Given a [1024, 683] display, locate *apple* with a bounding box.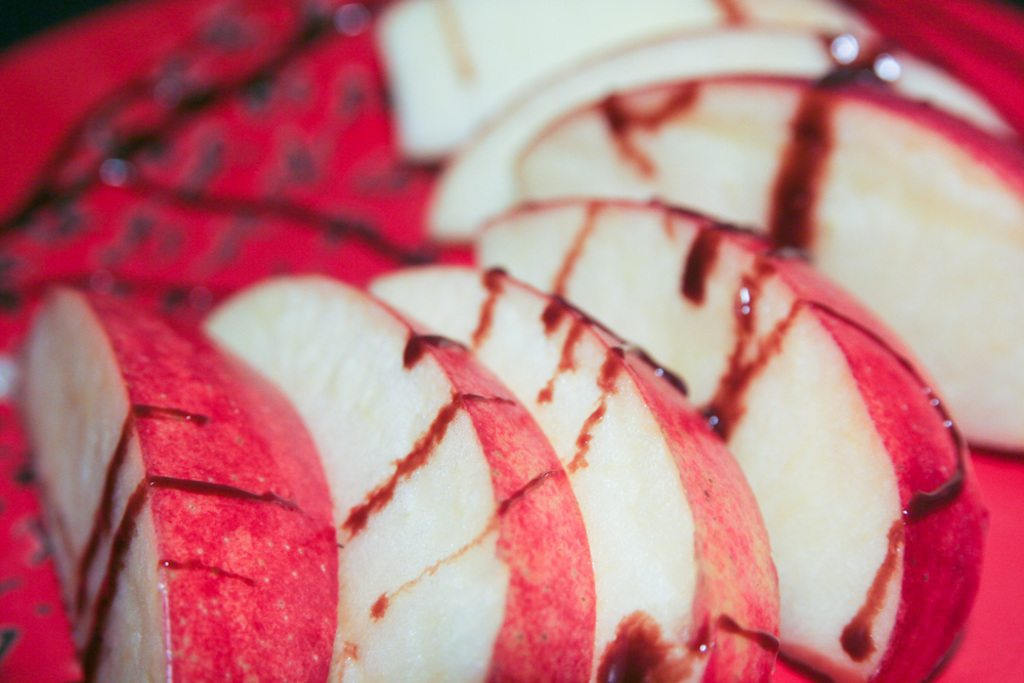
Located: detection(12, 283, 338, 682).
